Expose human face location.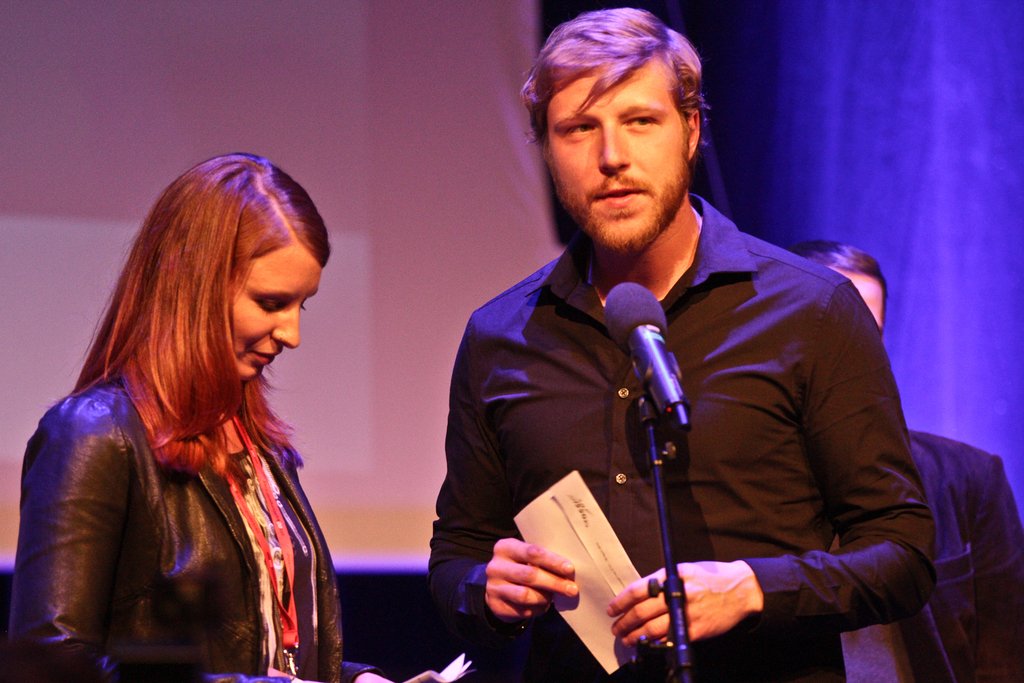
Exposed at <box>831,268,885,334</box>.
